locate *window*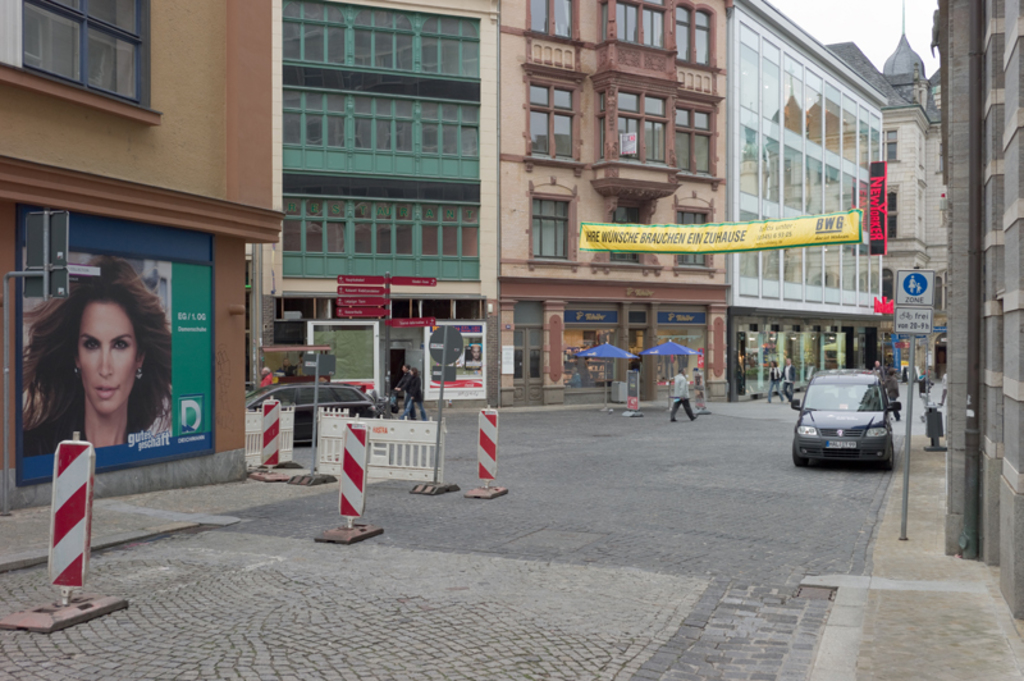
left=837, top=174, right=859, bottom=221
